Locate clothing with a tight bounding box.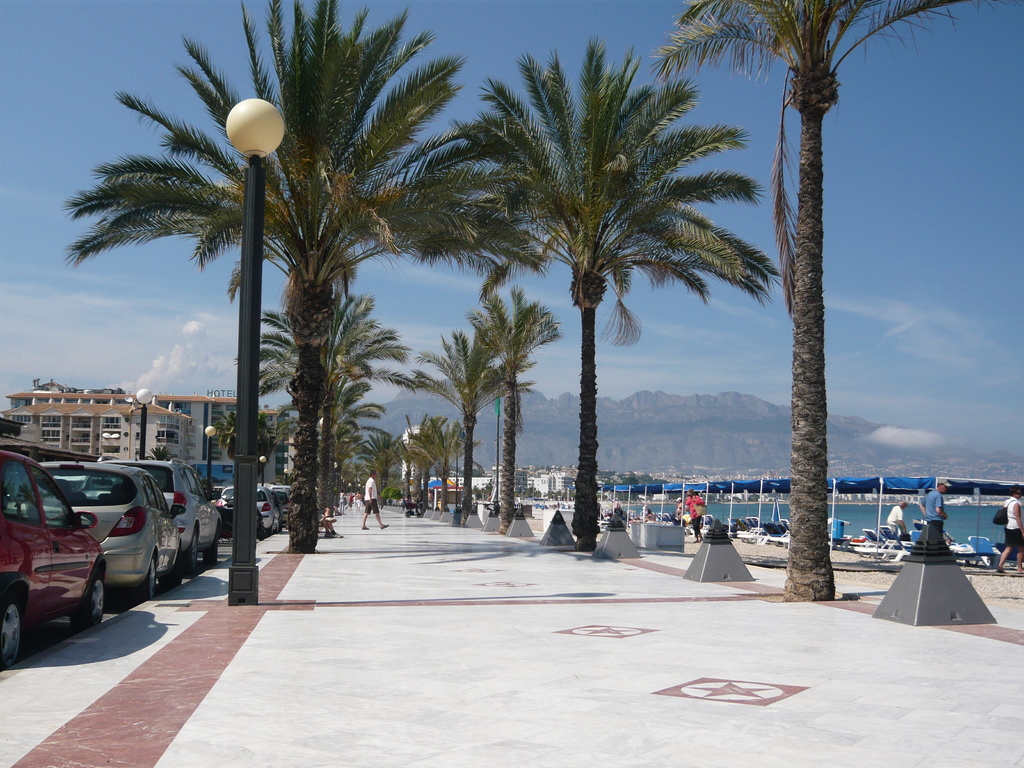
x1=919 y1=490 x2=945 y2=534.
